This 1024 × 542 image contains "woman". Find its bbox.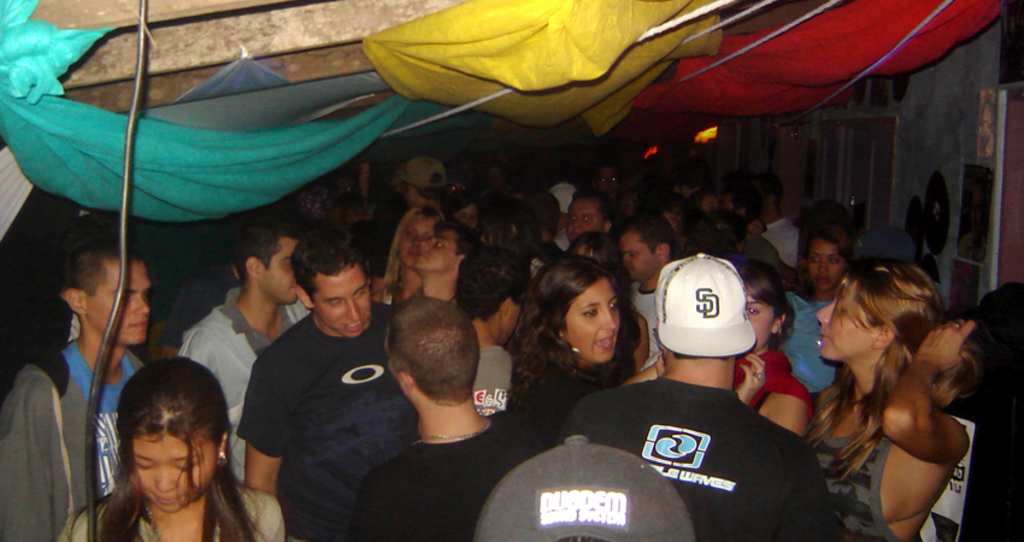
x1=778 y1=223 x2=855 y2=391.
